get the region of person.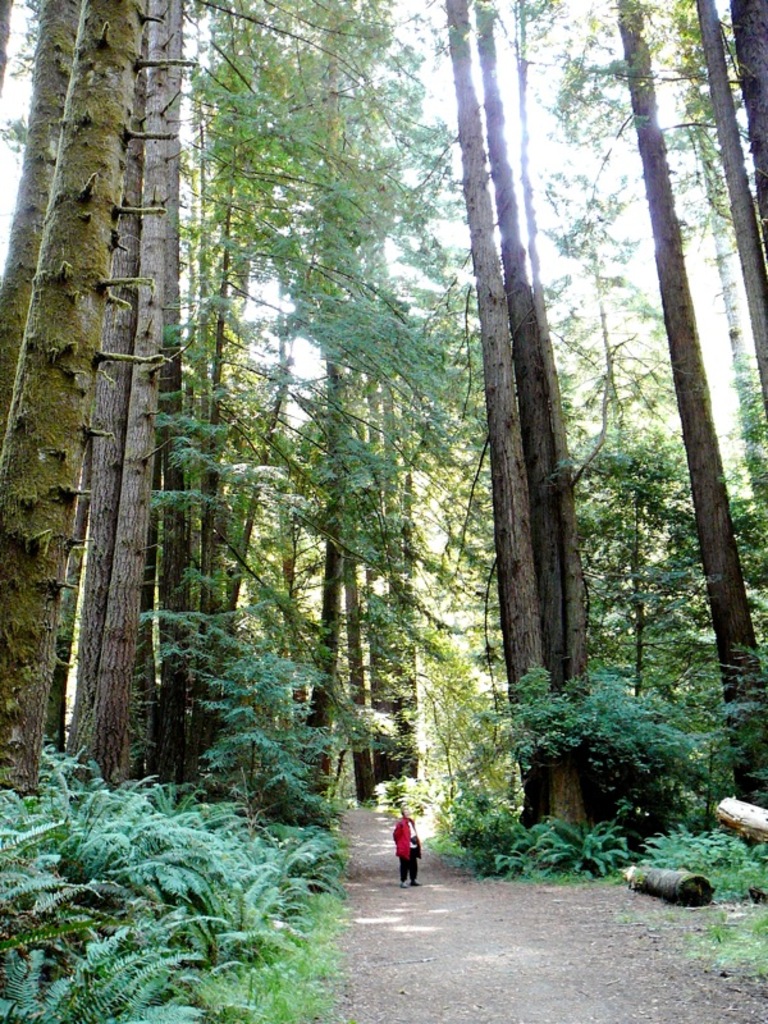
l=378, t=808, r=430, b=891.
